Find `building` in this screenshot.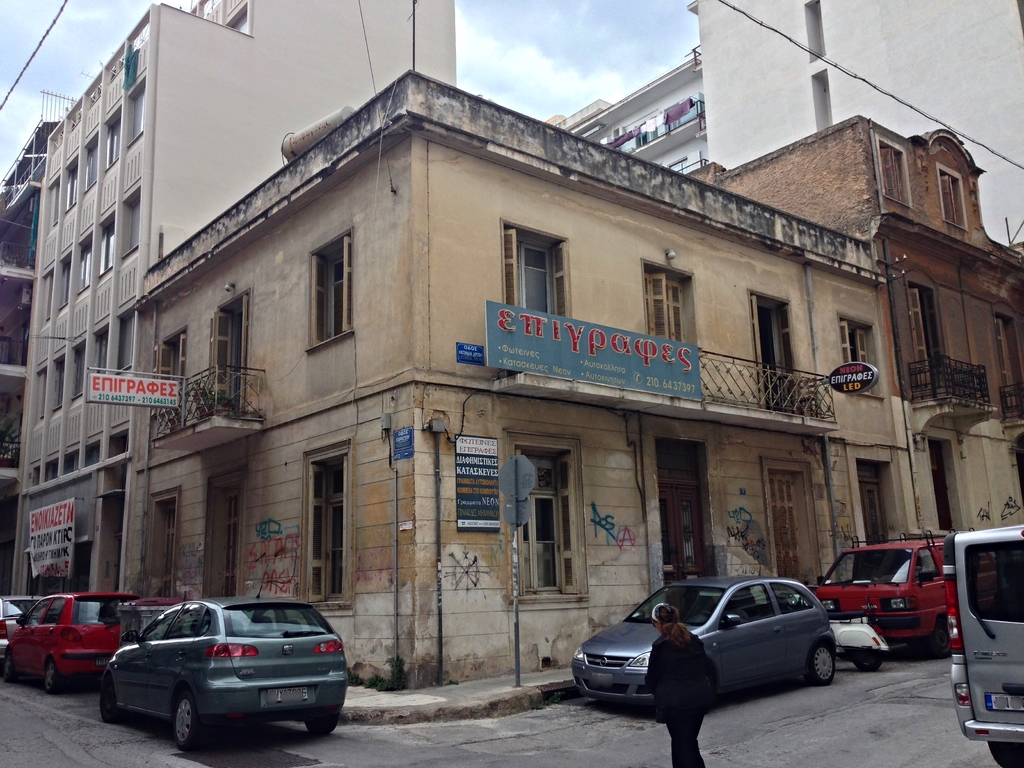
The bounding box for `building` is region(691, 1, 1023, 244).
